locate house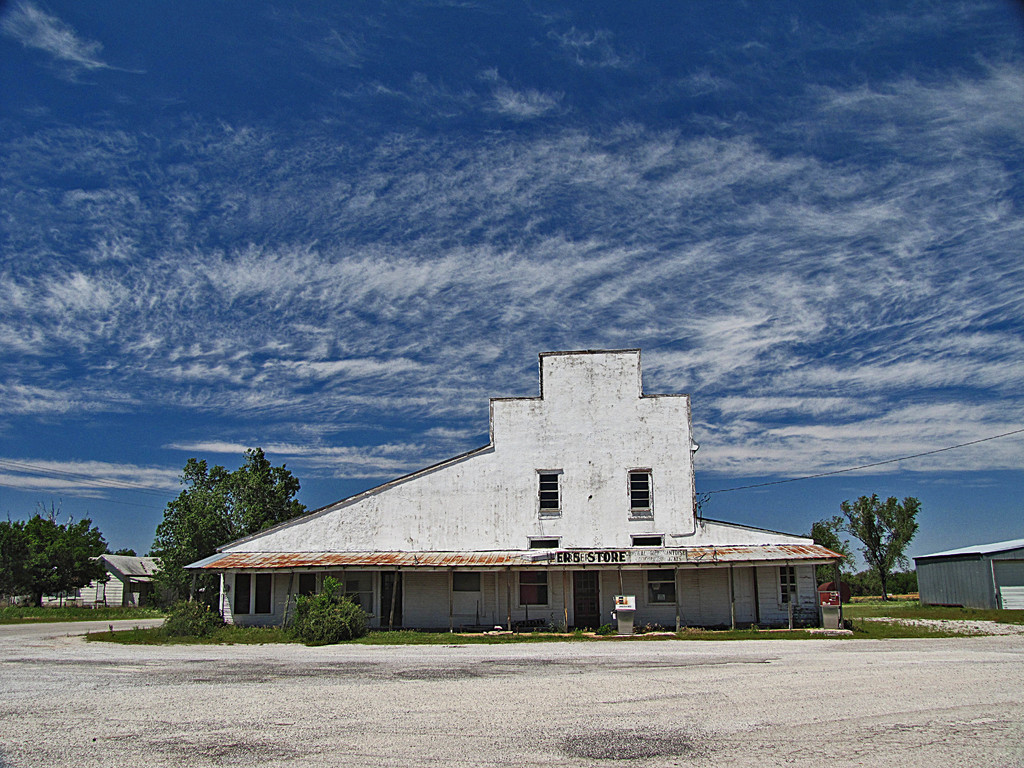
box(920, 534, 1023, 617)
